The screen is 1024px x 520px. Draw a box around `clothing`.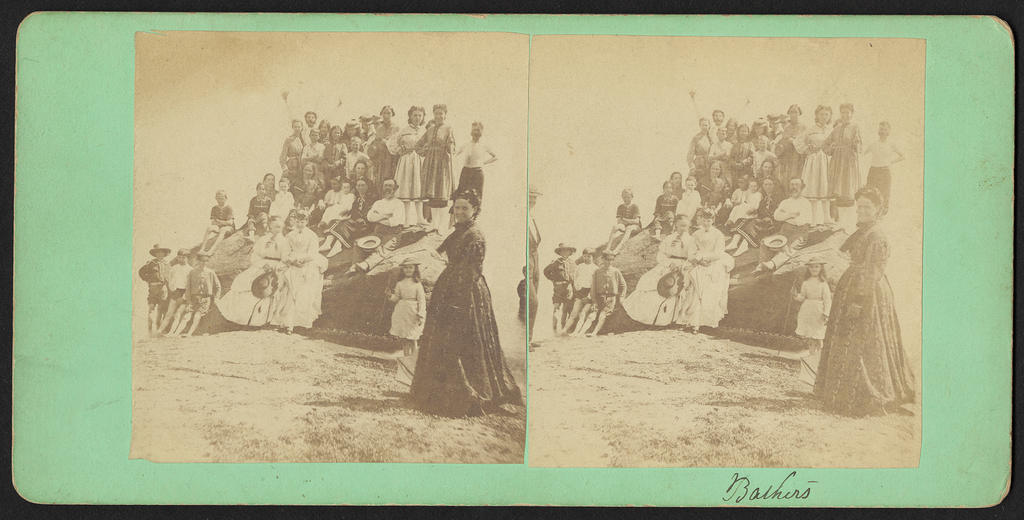
[811, 218, 917, 416].
